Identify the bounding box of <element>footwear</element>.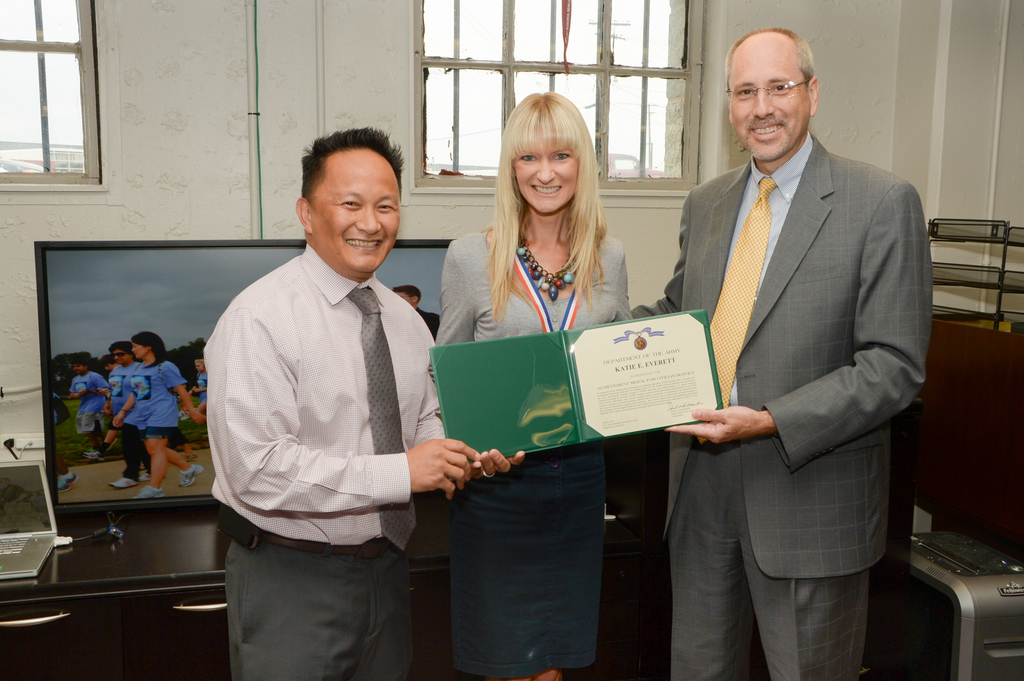
locate(57, 472, 81, 490).
